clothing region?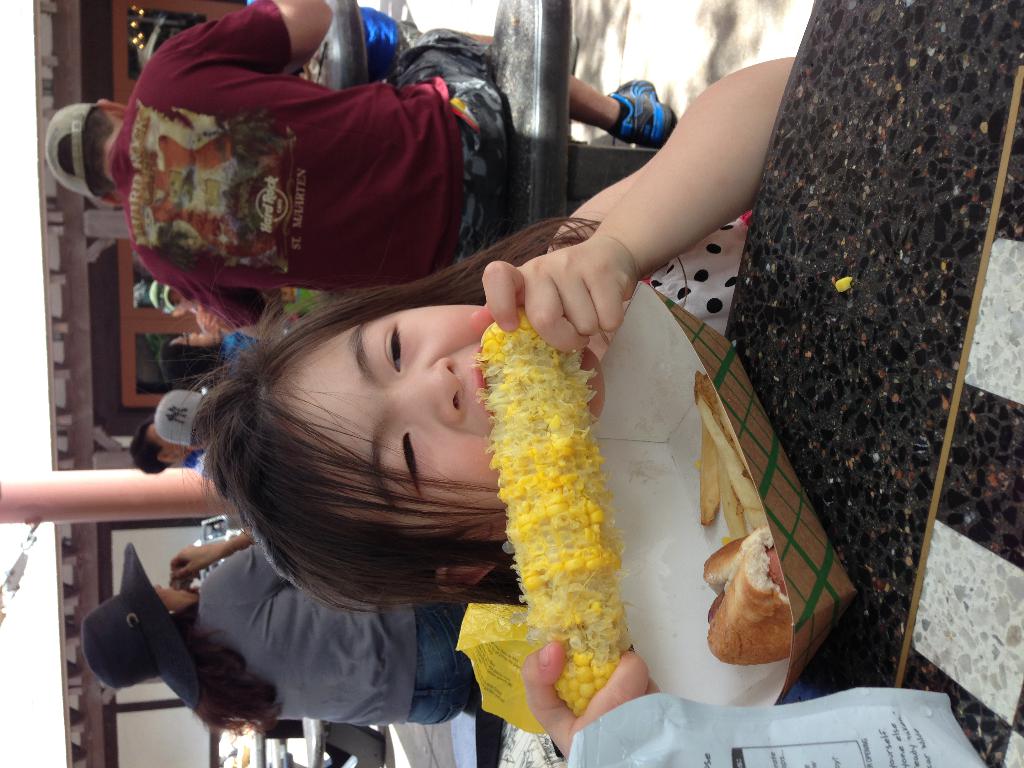
188/579/506/721
